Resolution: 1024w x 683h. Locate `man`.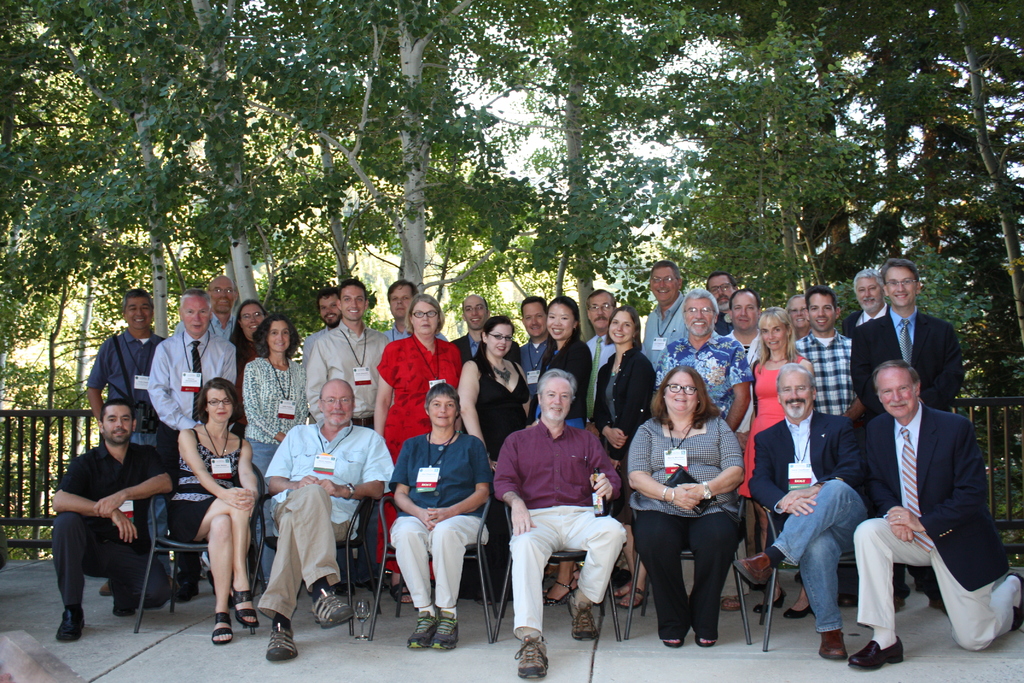
region(649, 283, 755, 609).
